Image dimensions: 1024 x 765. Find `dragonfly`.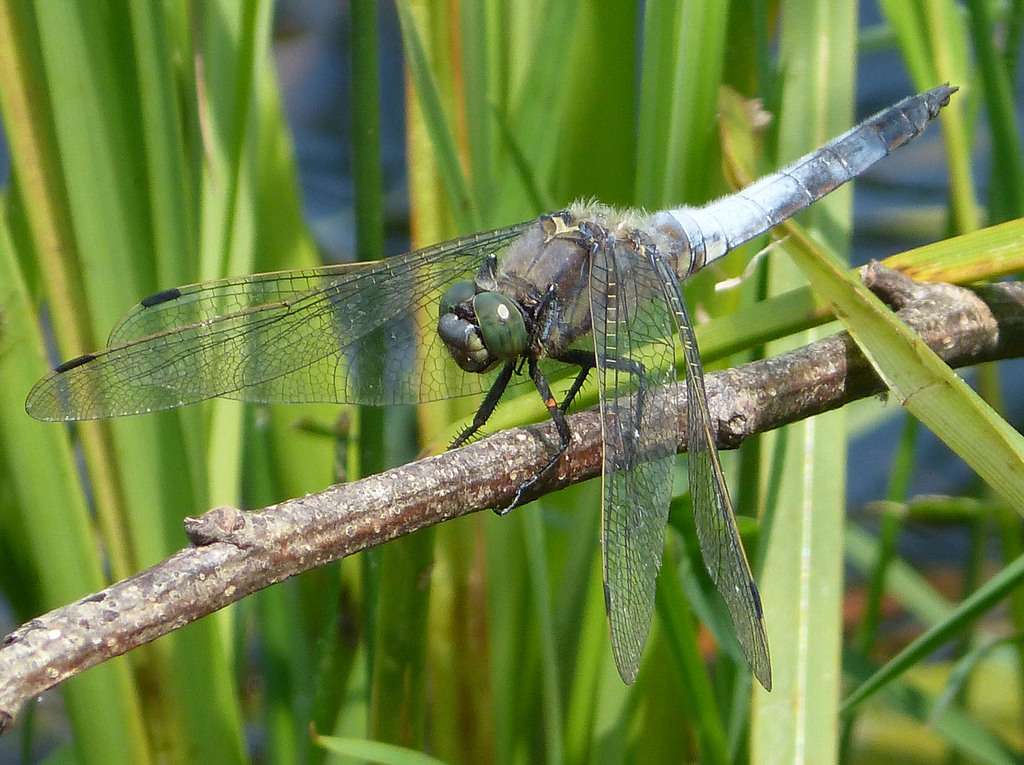
l=28, t=81, r=959, b=696.
